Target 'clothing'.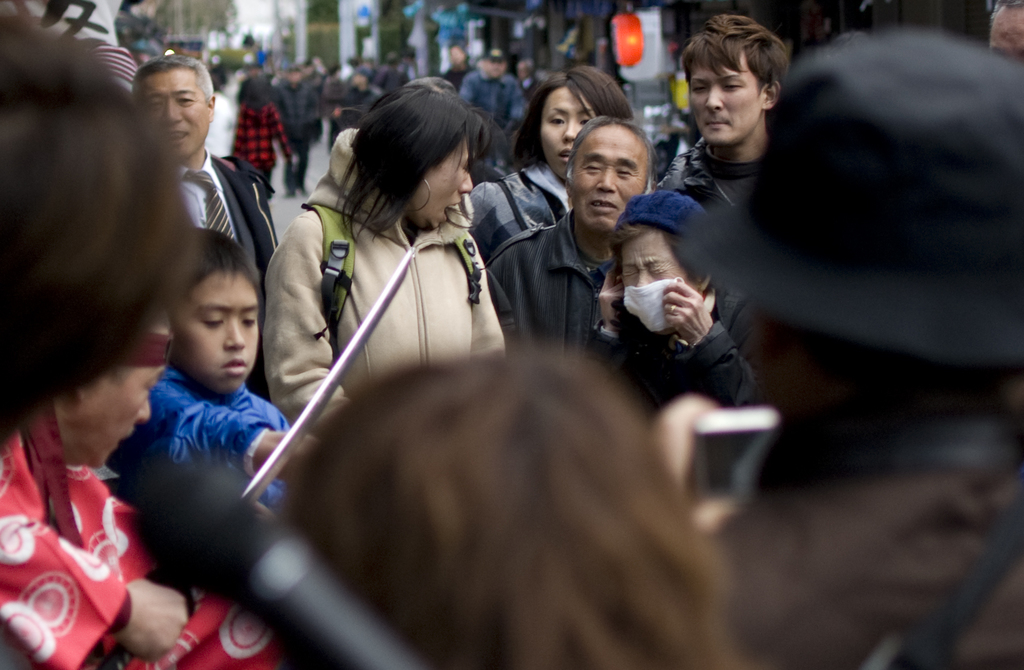
Target region: box(464, 72, 524, 112).
